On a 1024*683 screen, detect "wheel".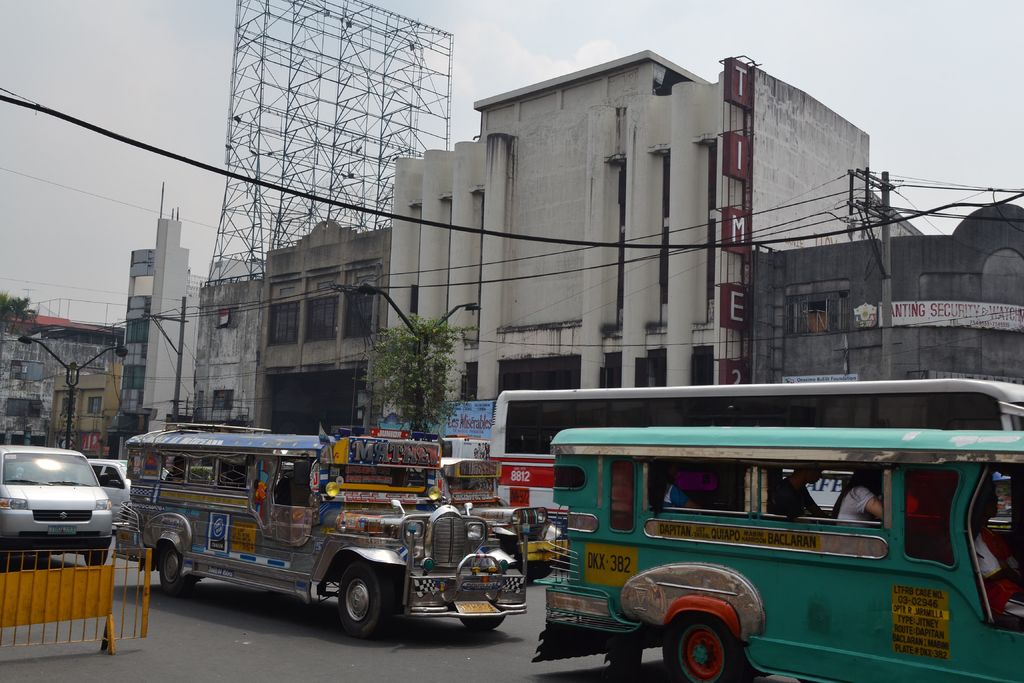
bbox(762, 671, 774, 678).
